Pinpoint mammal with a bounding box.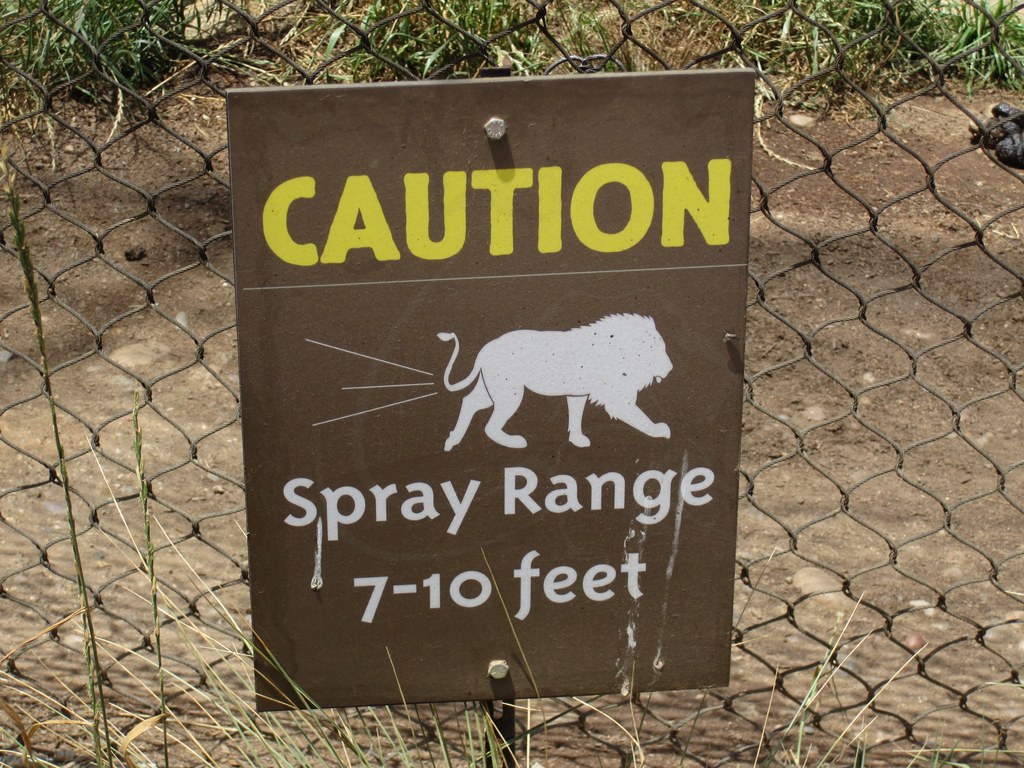
crop(442, 314, 667, 445).
